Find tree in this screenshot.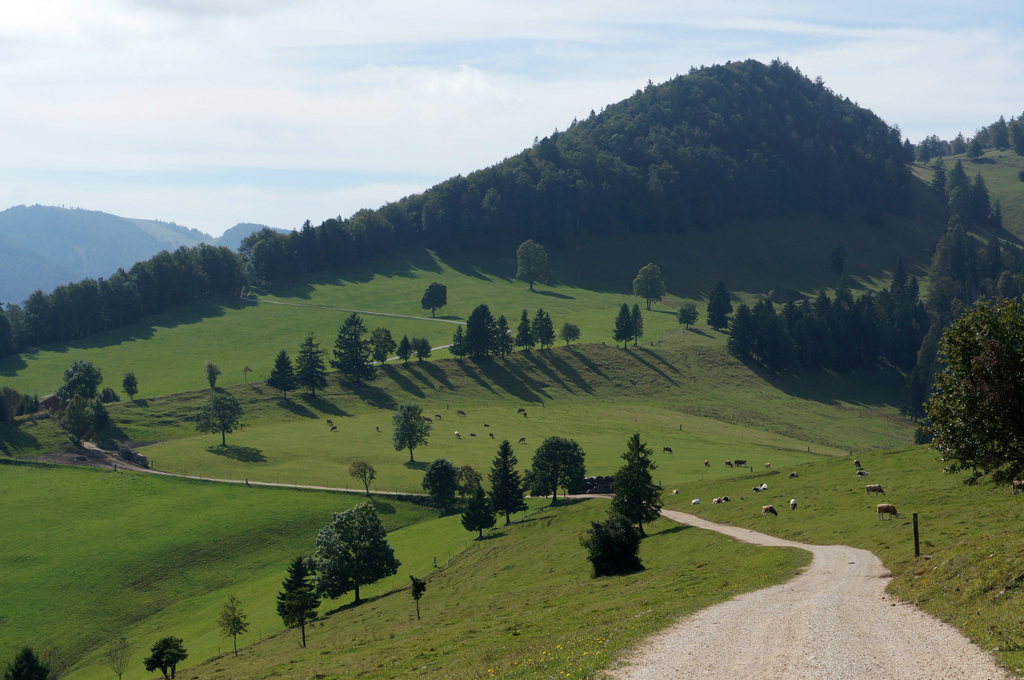
The bounding box for tree is box(911, 106, 1023, 171).
